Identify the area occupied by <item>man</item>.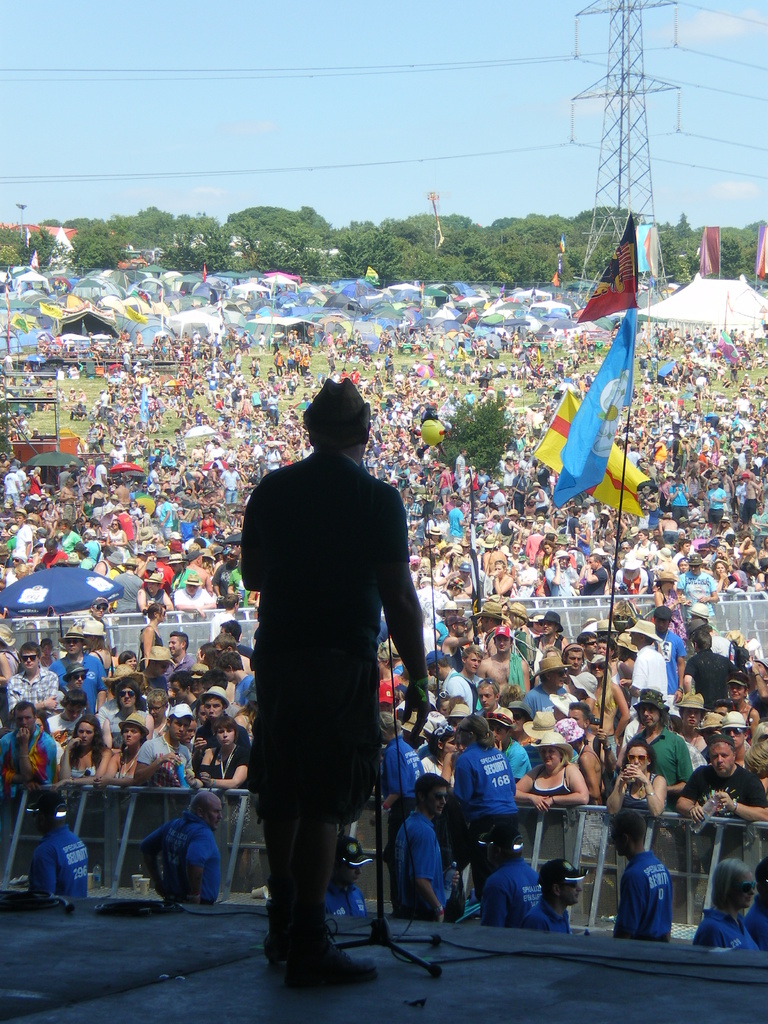
Area: pyautogui.locateOnScreen(610, 810, 675, 937).
